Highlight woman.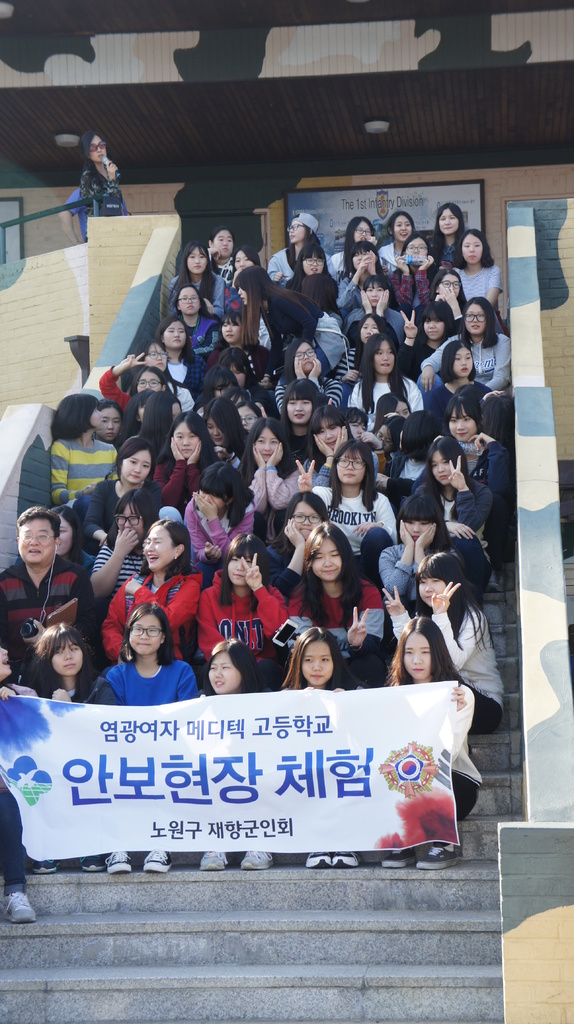
Highlighted region: [left=372, top=209, right=421, bottom=275].
